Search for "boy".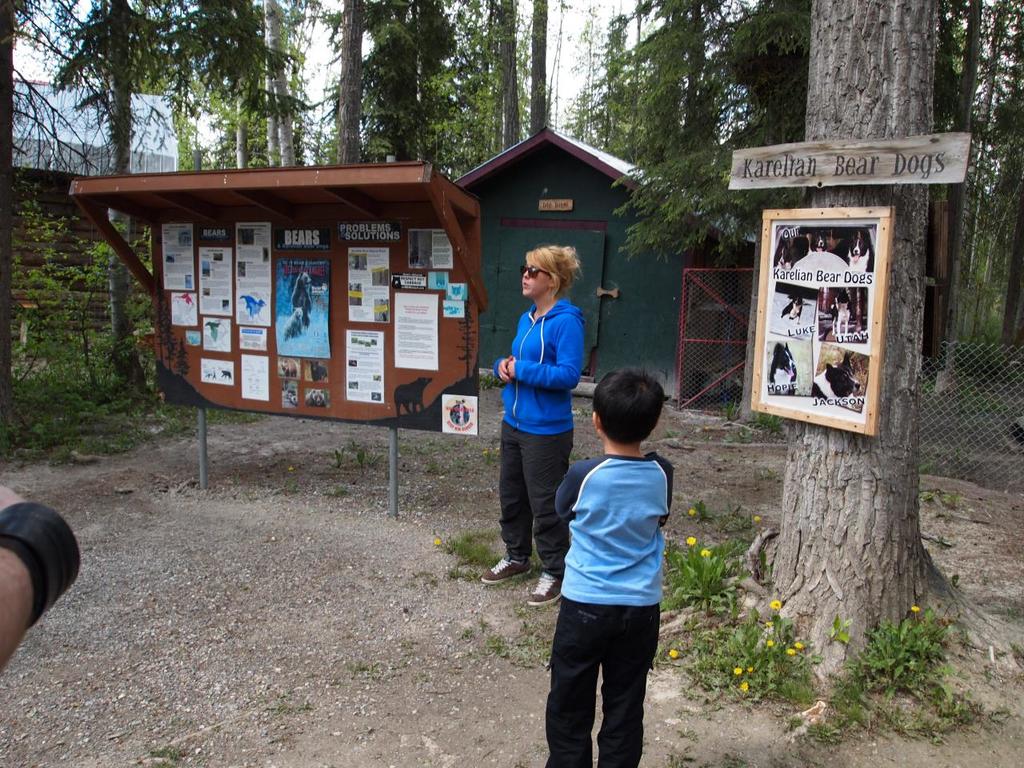
Found at (left=532, top=353, right=696, bottom=752).
